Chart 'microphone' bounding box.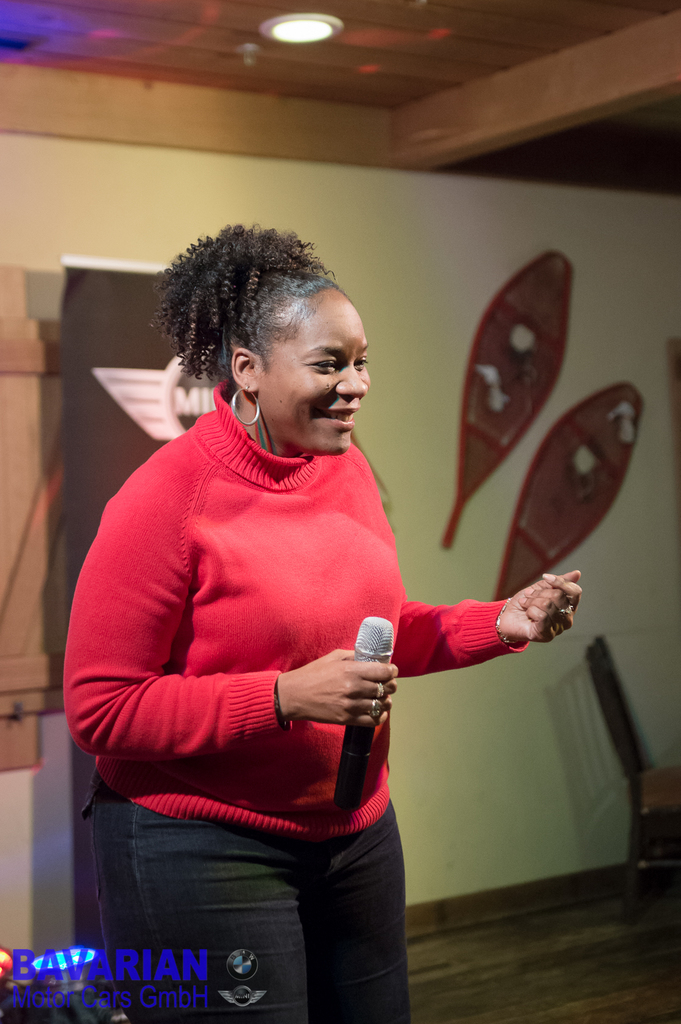
Charted: <box>335,614,399,819</box>.
